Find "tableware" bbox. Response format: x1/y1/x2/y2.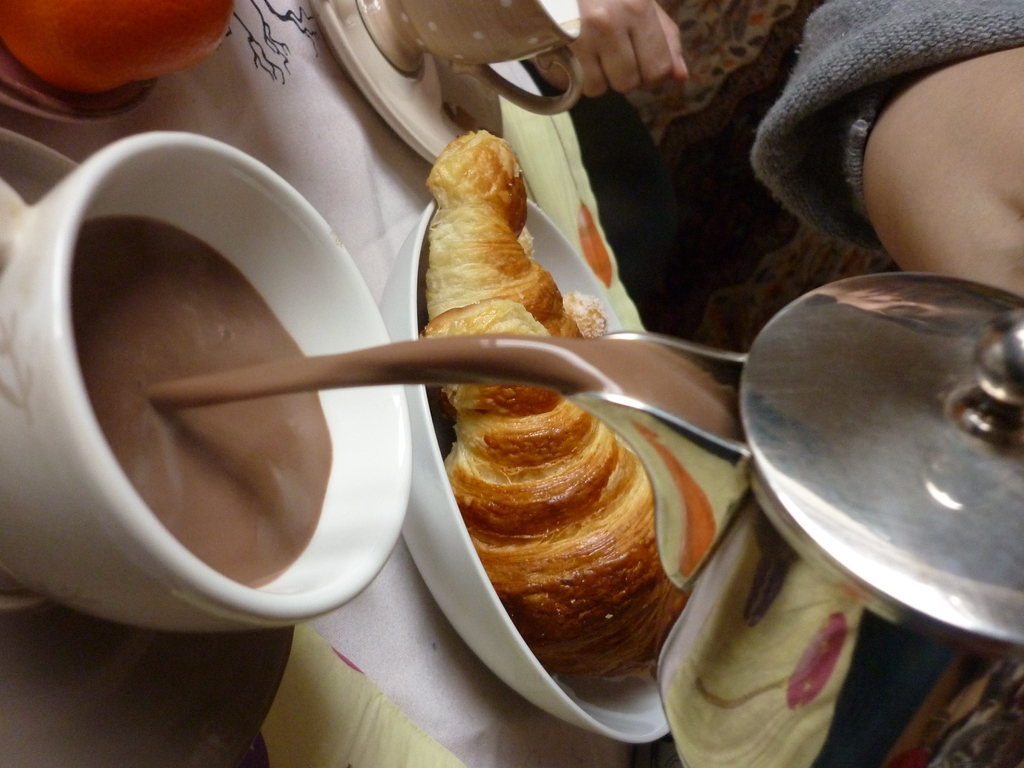
0/129/411/631.
